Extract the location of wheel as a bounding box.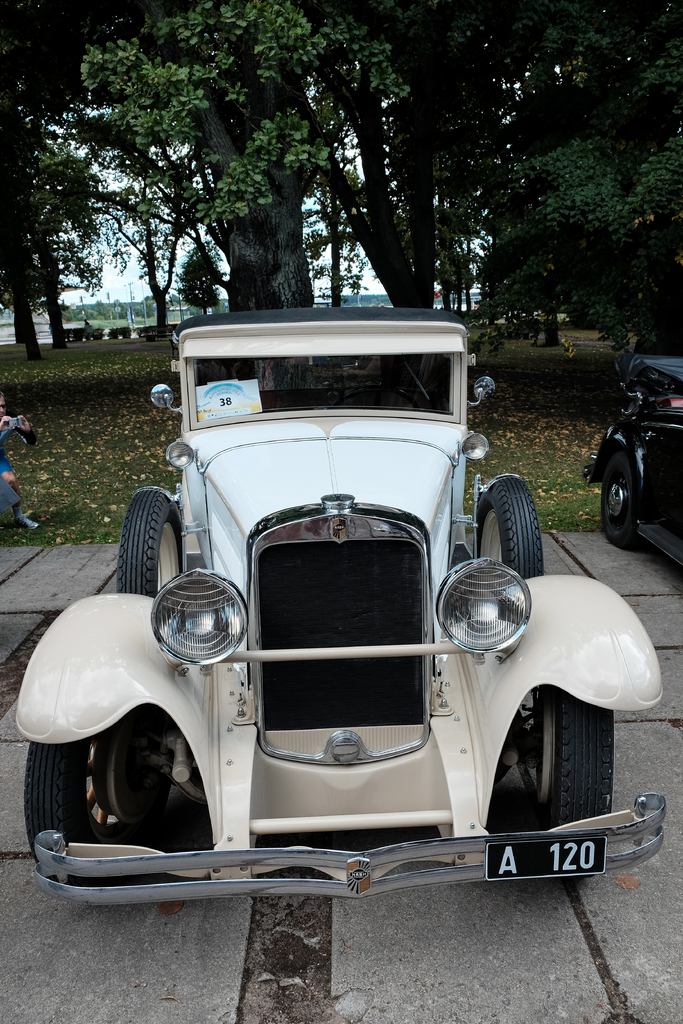
(x1=19, y1=736, x2=220, y2=902).
